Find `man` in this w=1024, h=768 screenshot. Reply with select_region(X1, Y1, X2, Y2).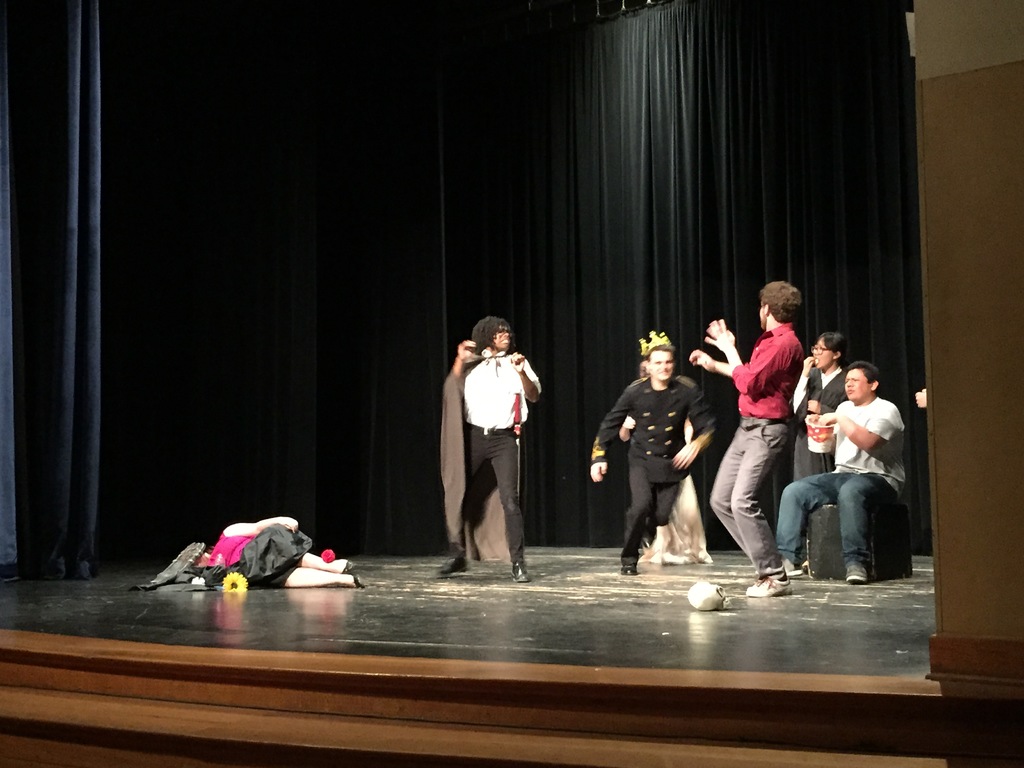
select_region(786, 356, 911, 589).
